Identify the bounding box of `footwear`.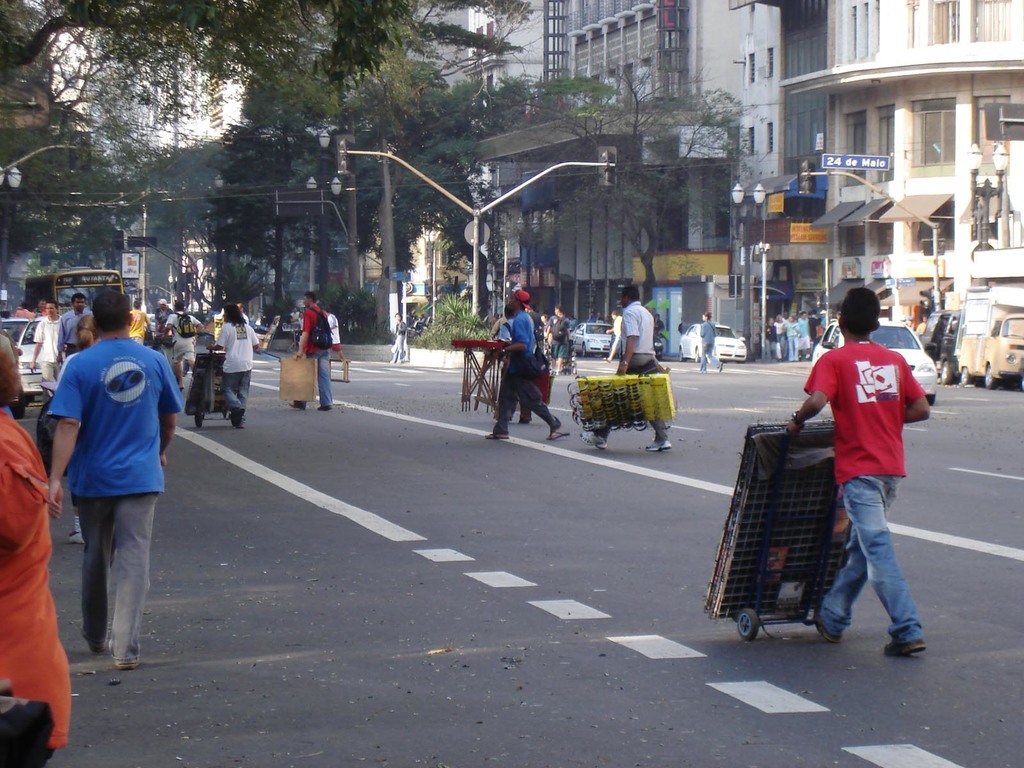
region(480, 430, 509, 442).
